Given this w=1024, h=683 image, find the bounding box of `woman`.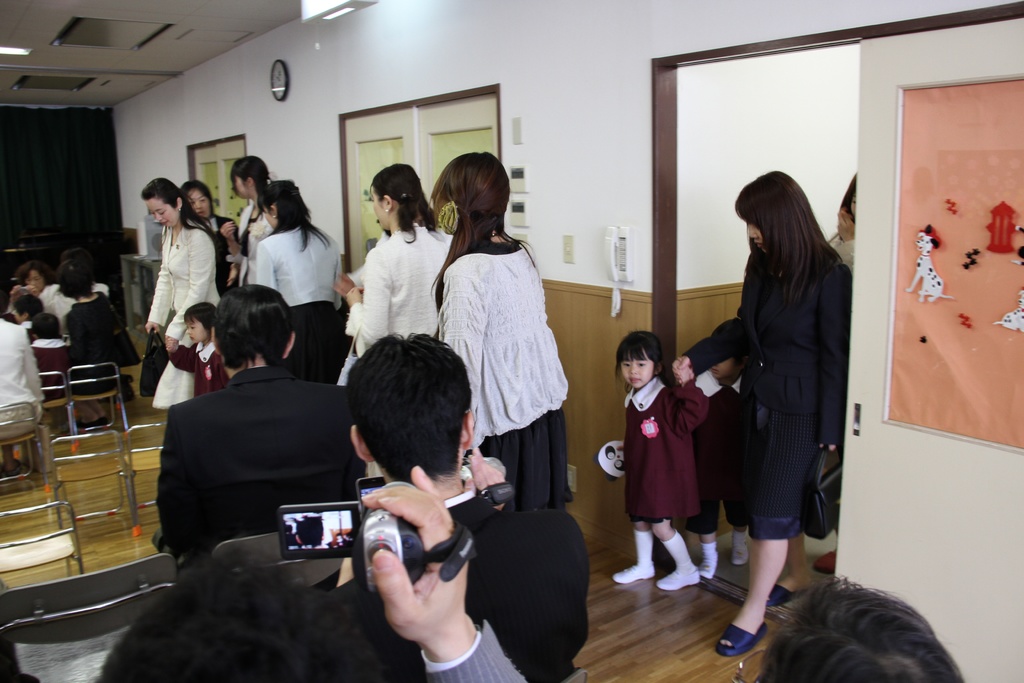
Rect(222, 152, 276, 288).
